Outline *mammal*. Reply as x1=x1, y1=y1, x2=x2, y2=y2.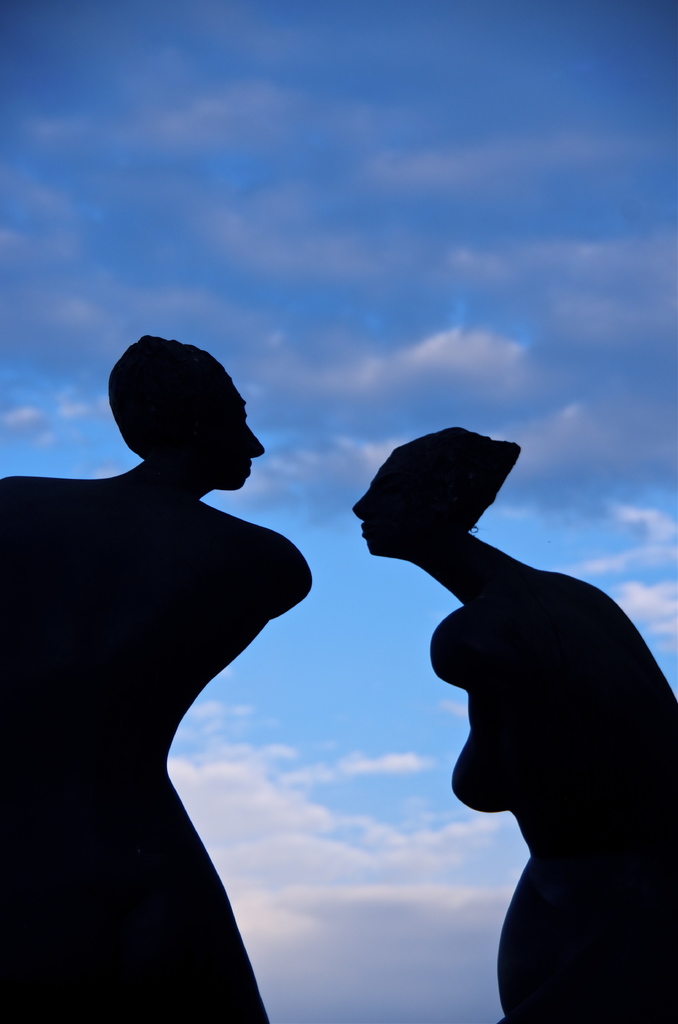
x1=351, y1=454, x2=667, y2=1023.
